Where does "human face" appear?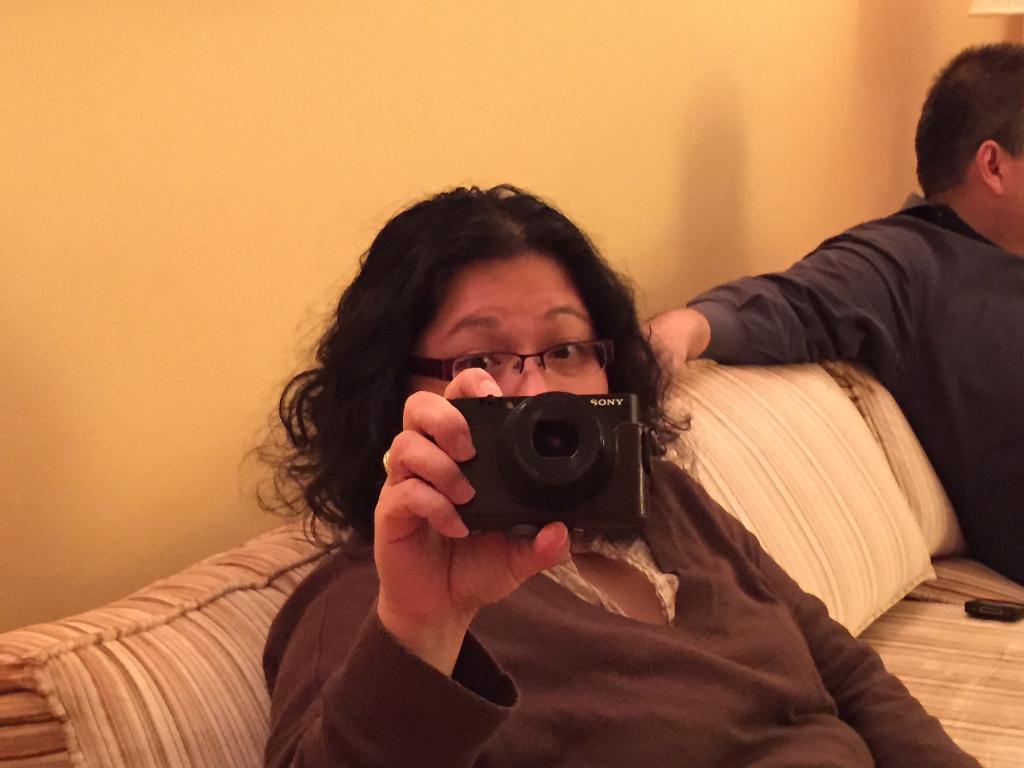
Appears at crop(420, 258, 618, 399).
